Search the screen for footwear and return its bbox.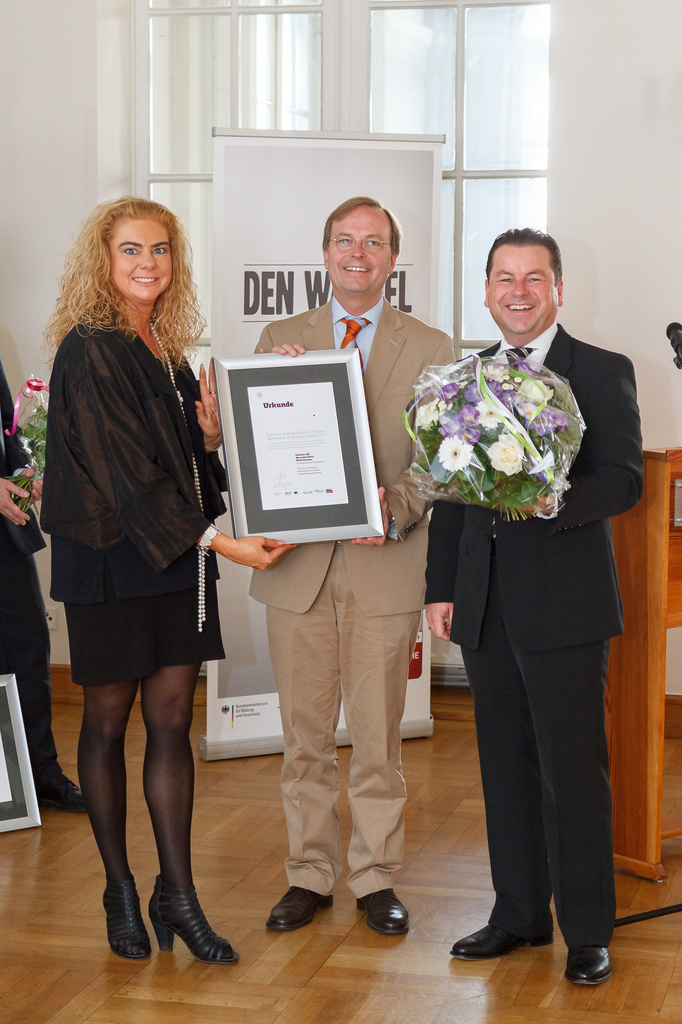
Found: x1=557 y1=939 x2=615 y2=986.
